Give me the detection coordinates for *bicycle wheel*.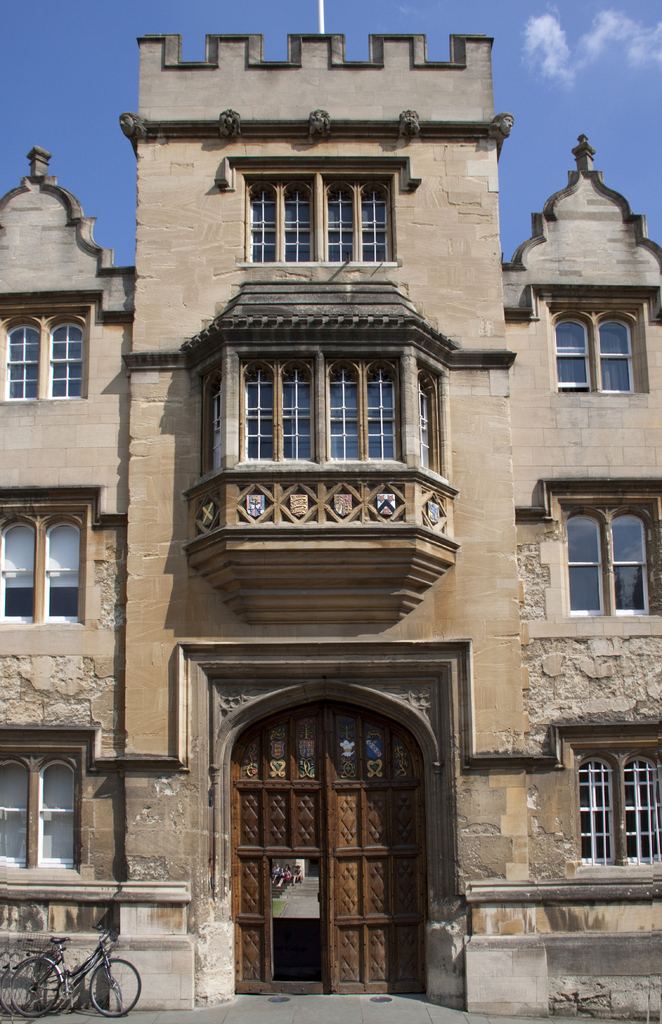
(6, 956, 61, 1015).
